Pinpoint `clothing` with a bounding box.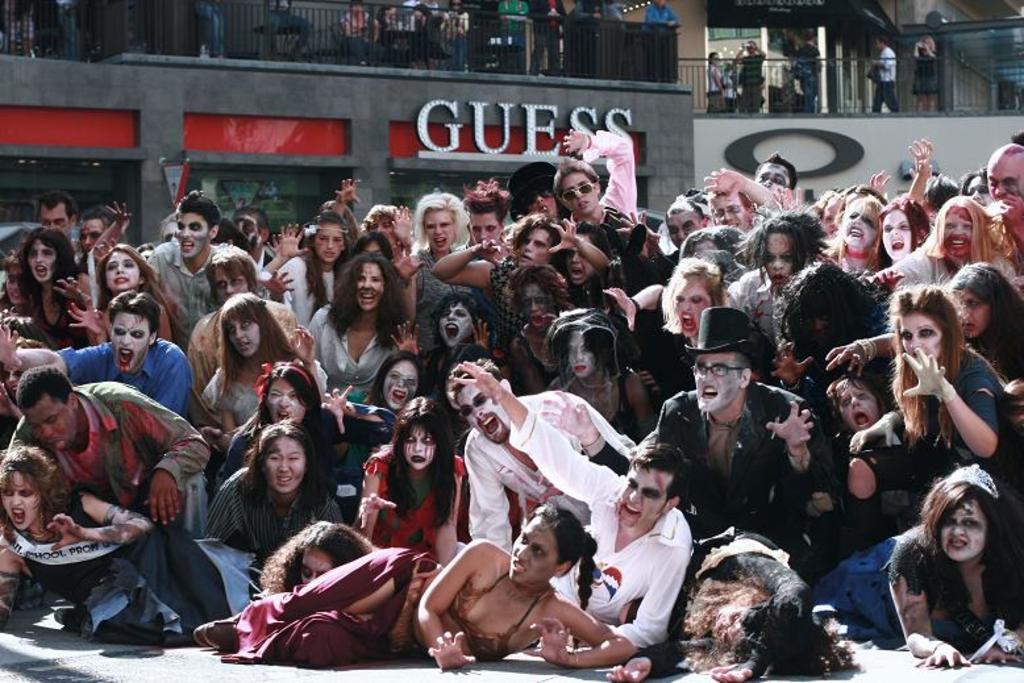
l=412, t=12, r=438, b=47.
